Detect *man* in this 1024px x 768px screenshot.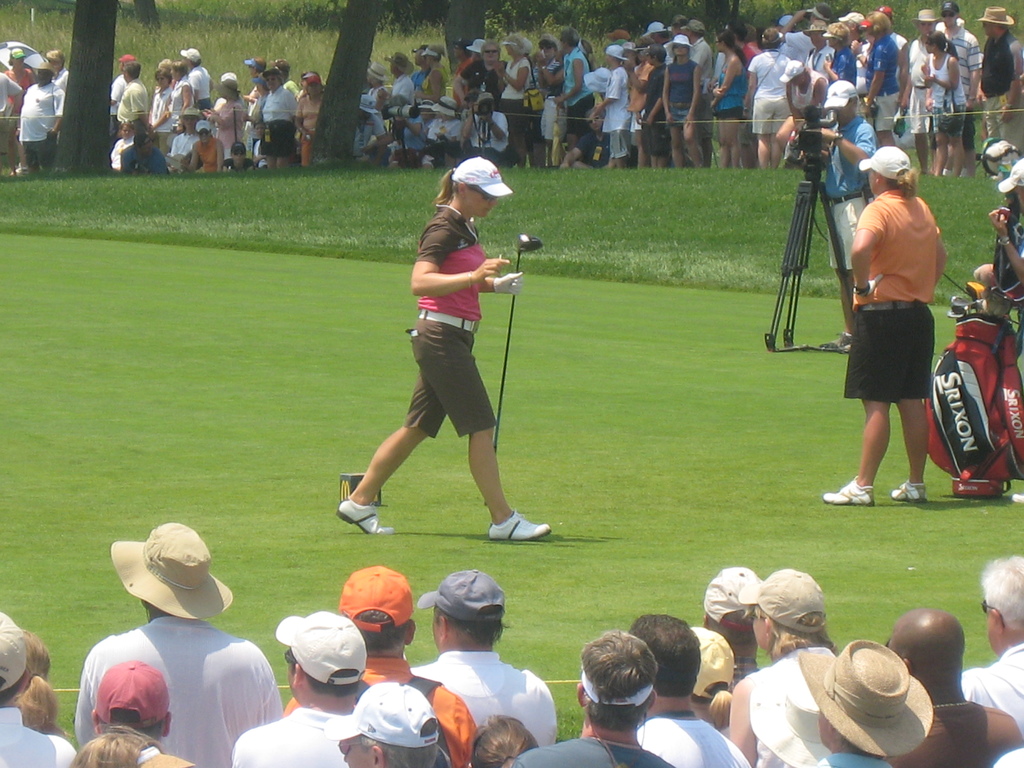
Detection: left=780, top=86, right=876, bottom=328.
